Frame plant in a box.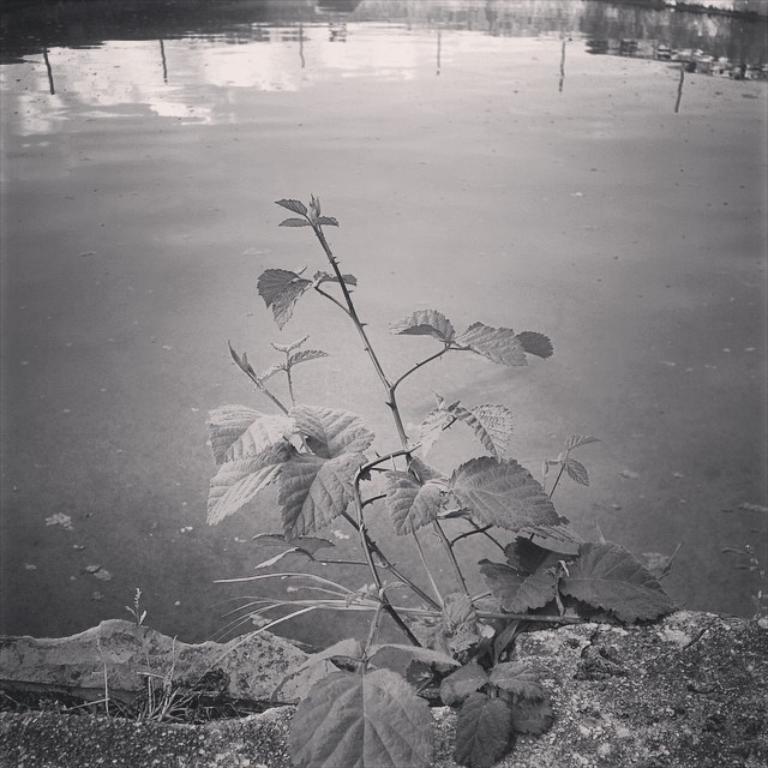
(204, 194, 678, 767).
